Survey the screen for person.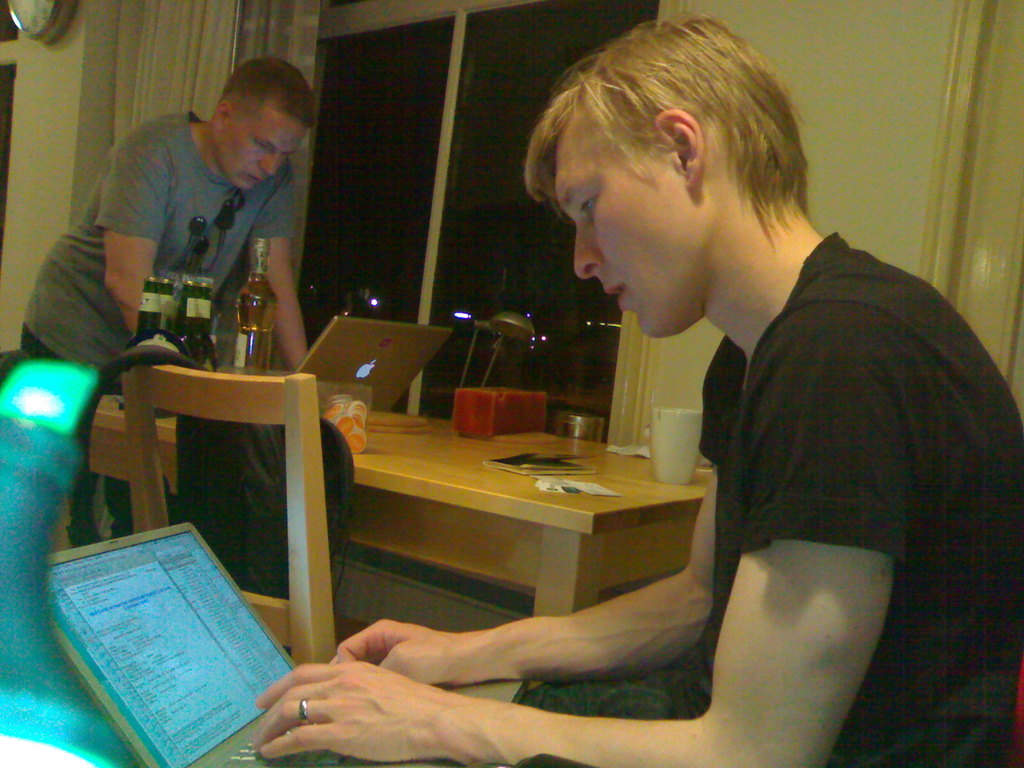
Survey found: [left=70, top=35, right=339, bottom=412].
